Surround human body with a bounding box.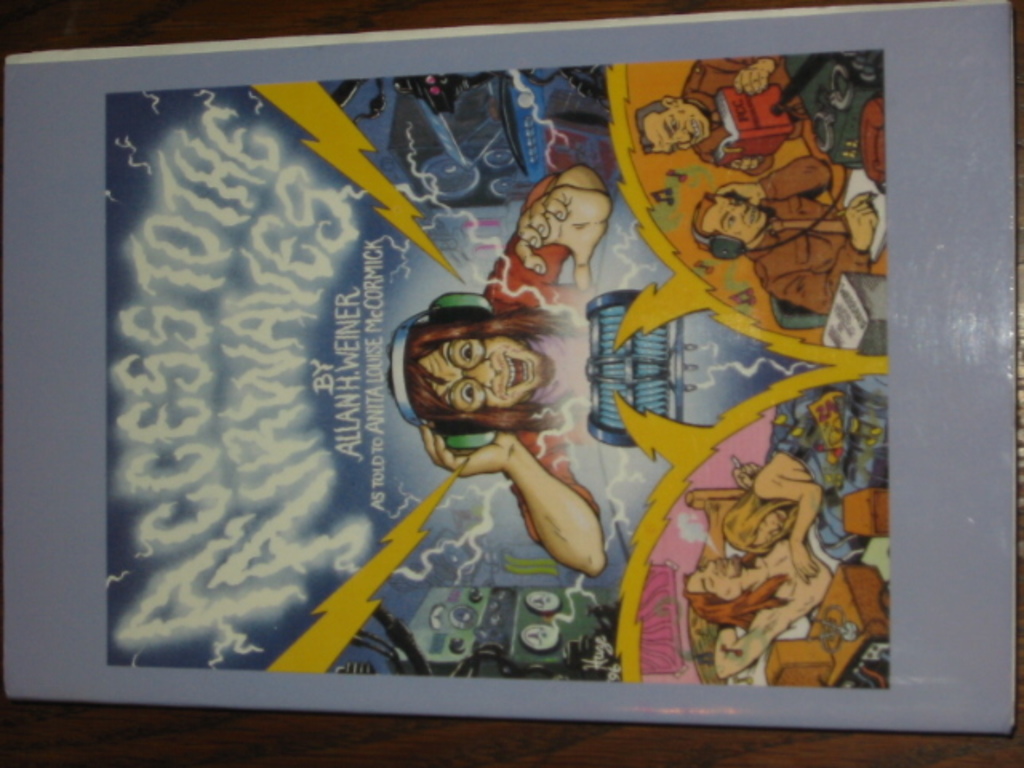
<bbox>694, 152, 877, 314</bbox>.
